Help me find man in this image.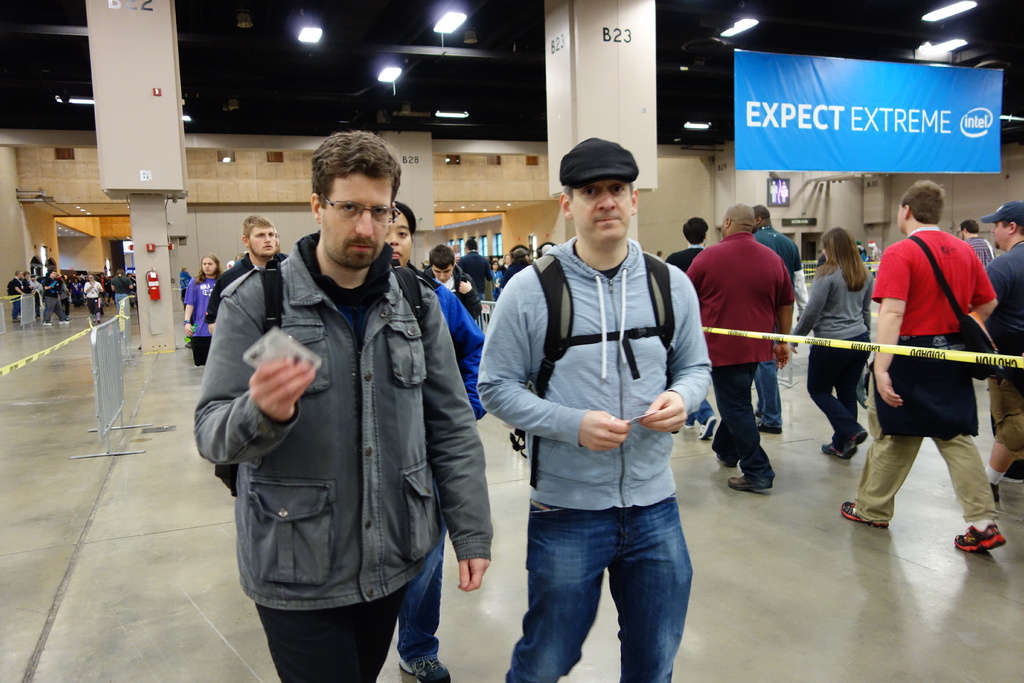
Found it: left=190, top=132, right=496, bottom=682.
